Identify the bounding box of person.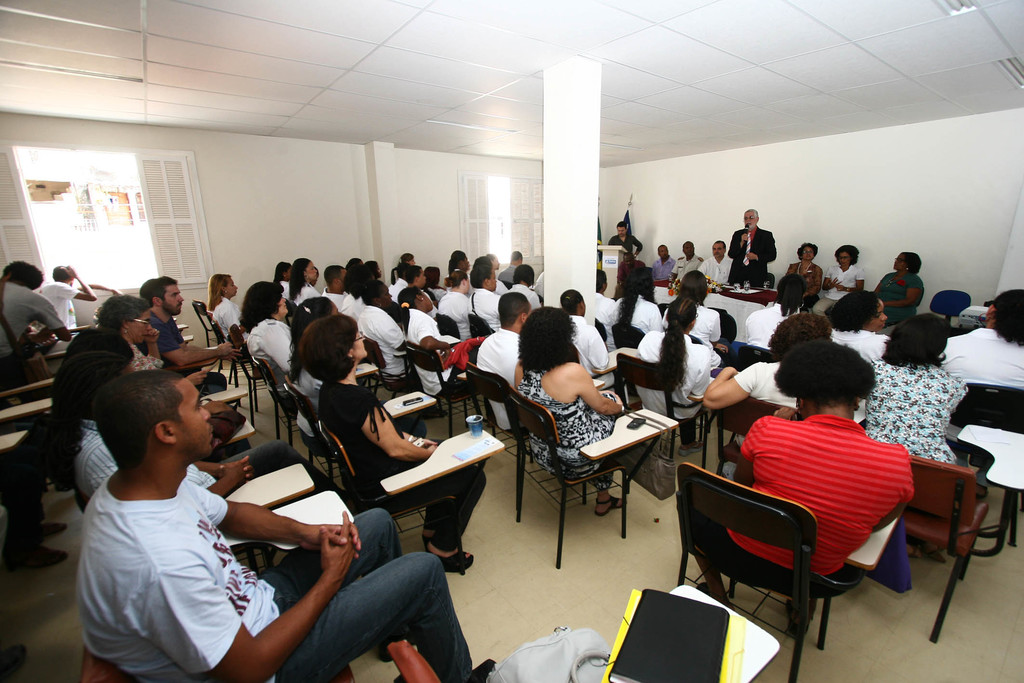
470,261,494,340.
